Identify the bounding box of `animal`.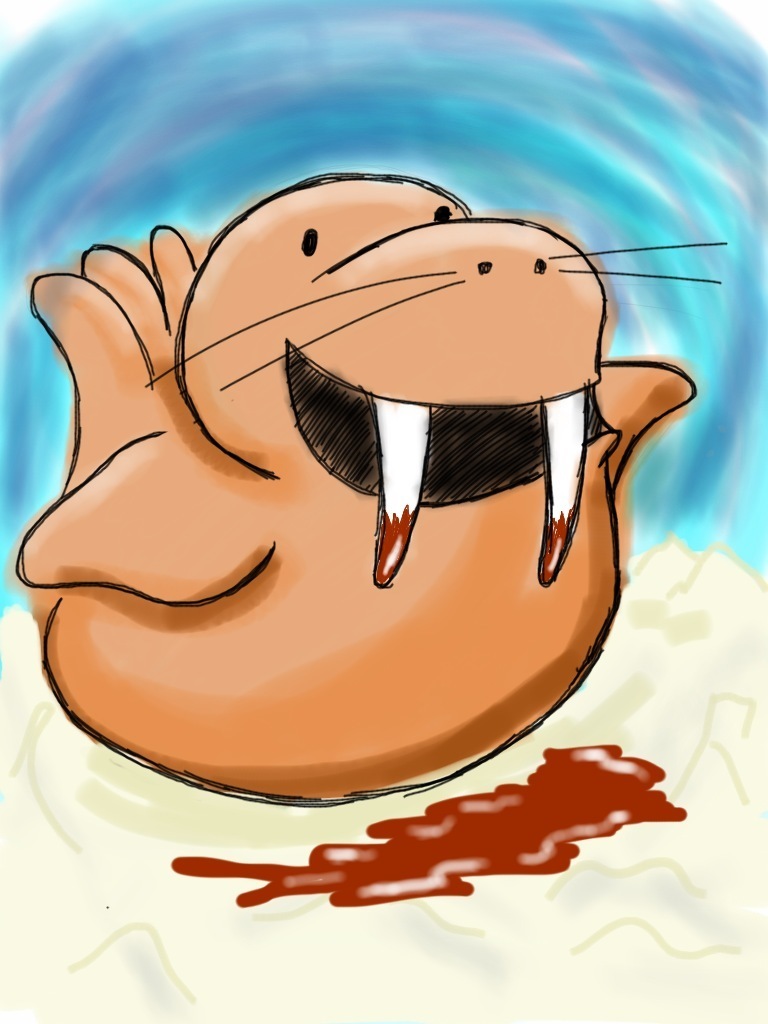
select_region(11, 165, 729, 809).
